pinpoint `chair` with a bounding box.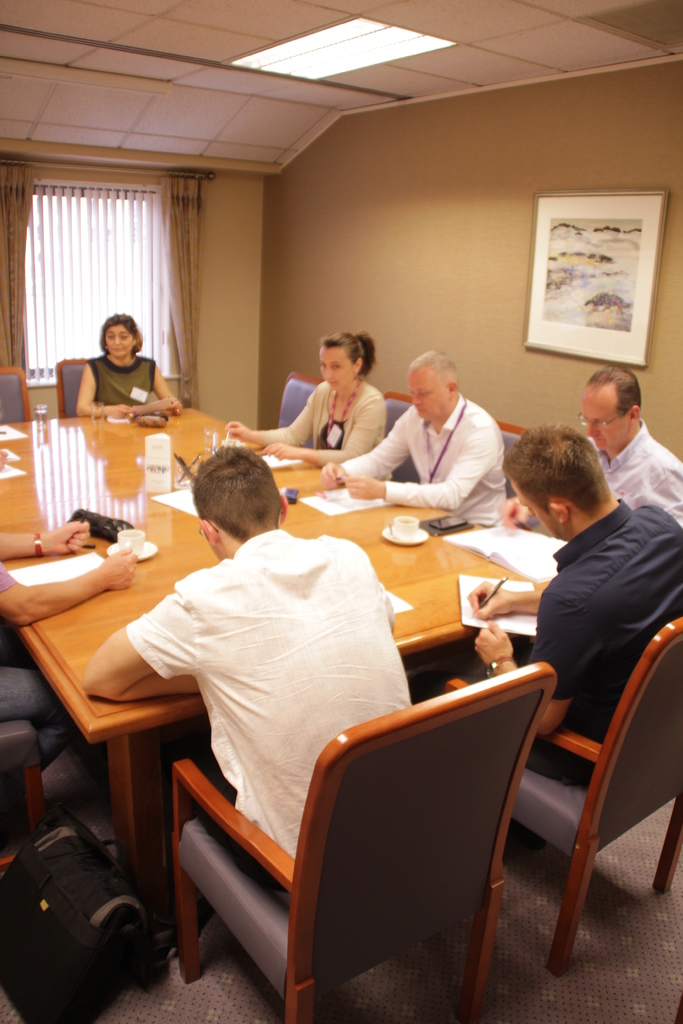
<bbox>54, 357, 94, 420</bbox>.
